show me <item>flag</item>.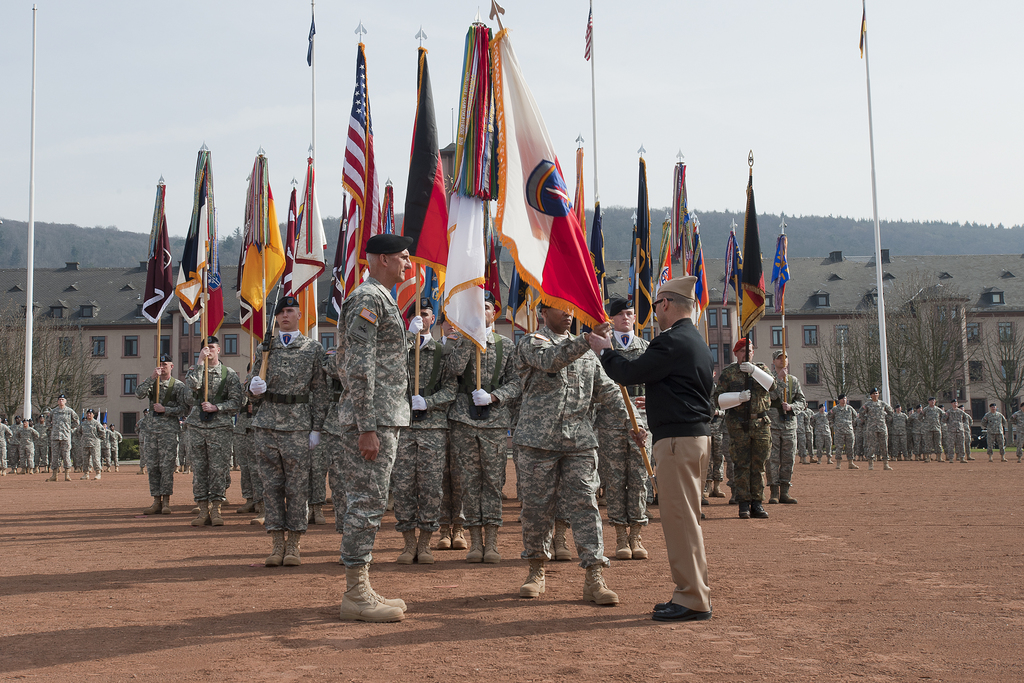
<item>flag</item> is here: Rect(678, 226, 708, 304).
